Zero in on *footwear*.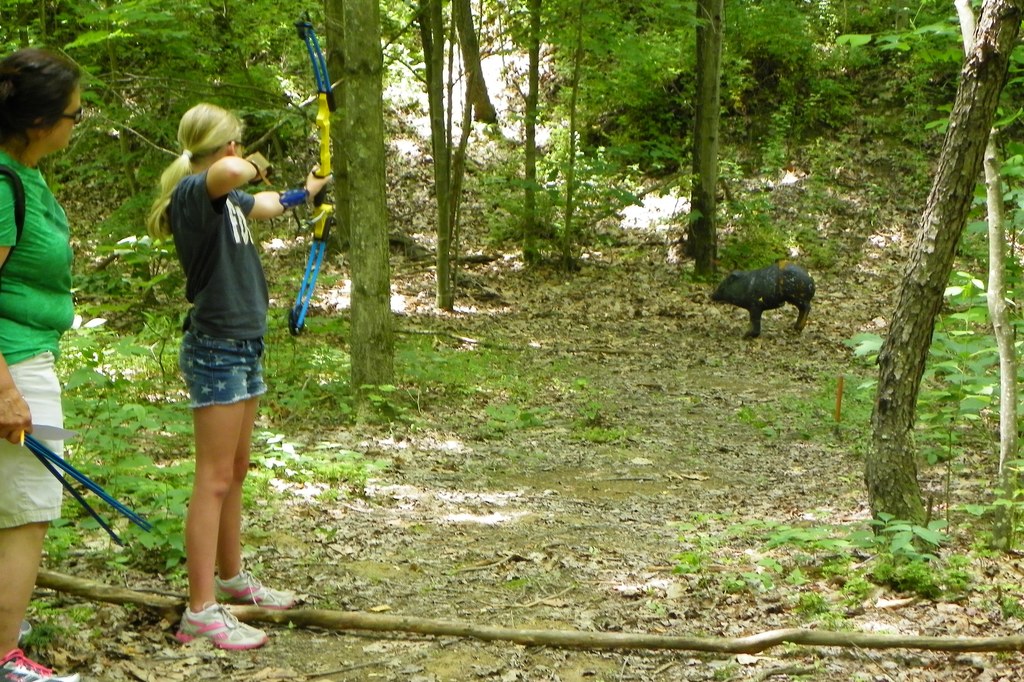
Zeroed in: select_region(162, 595, 249, 659).
